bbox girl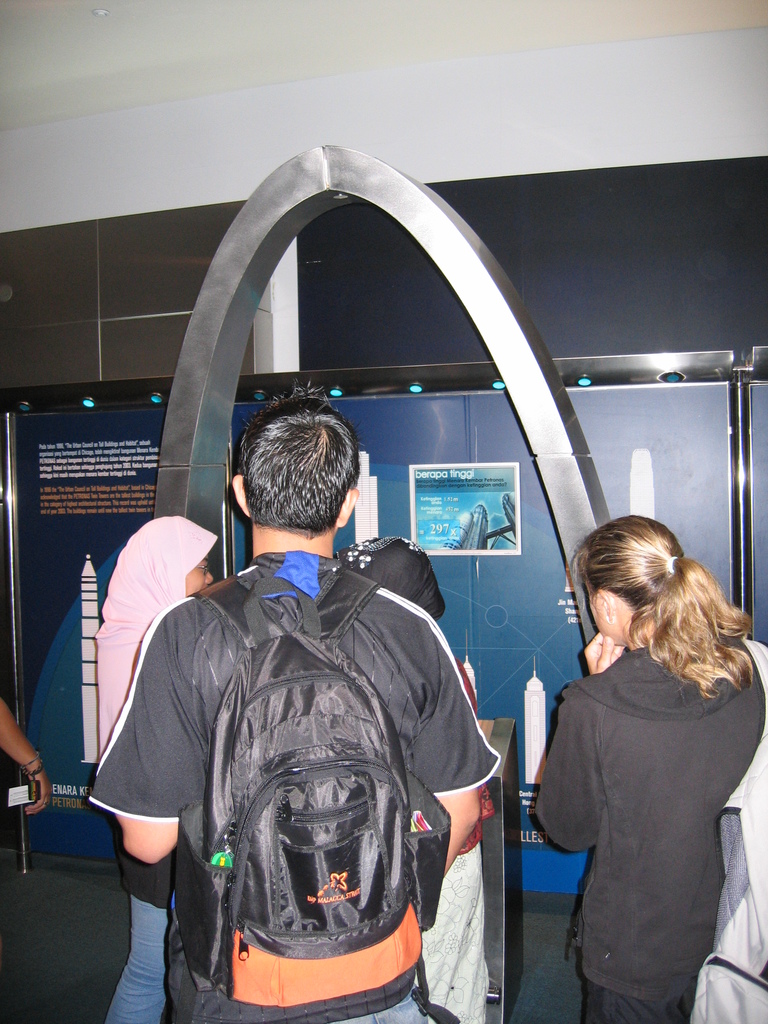
box=[534, 515, 767, 1023]
